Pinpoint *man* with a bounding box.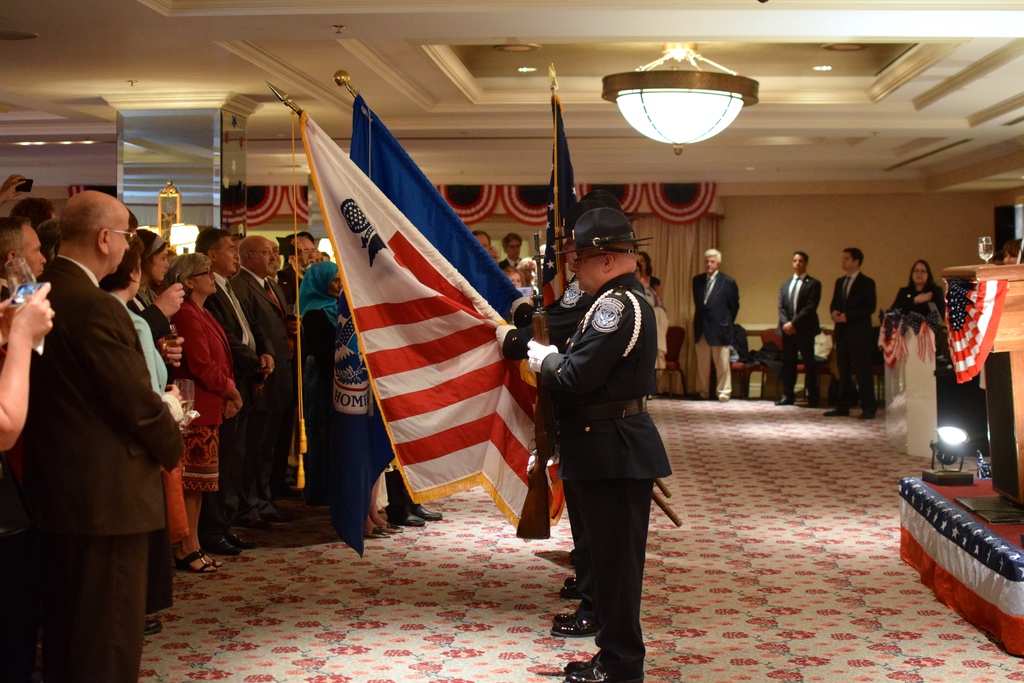
locate(691, 248, 742, 400).
